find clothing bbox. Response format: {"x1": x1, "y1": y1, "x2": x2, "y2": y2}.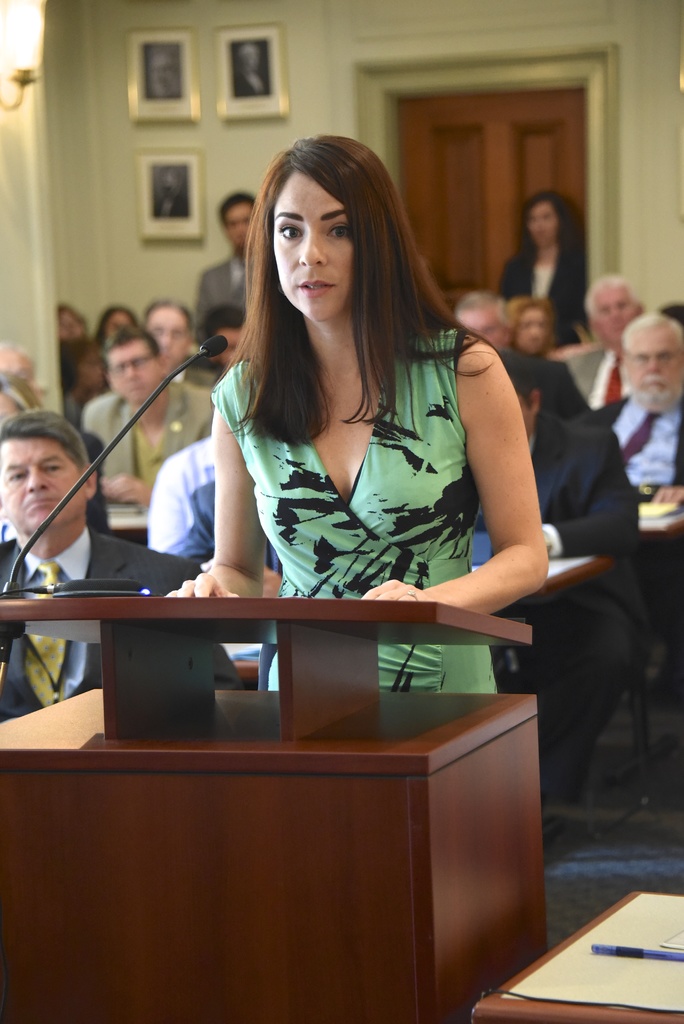
{"x1": 76, "y1": 390, "x2": 188, "y2": 481}.
